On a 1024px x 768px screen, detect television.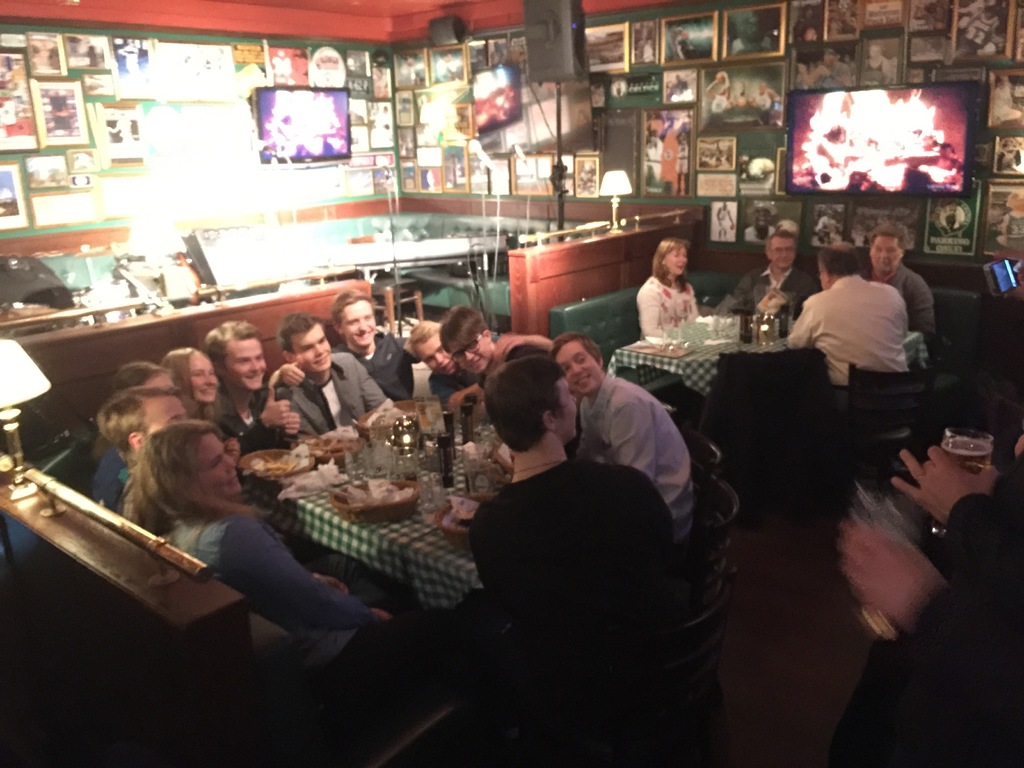
(256, 89, 354, 164).
